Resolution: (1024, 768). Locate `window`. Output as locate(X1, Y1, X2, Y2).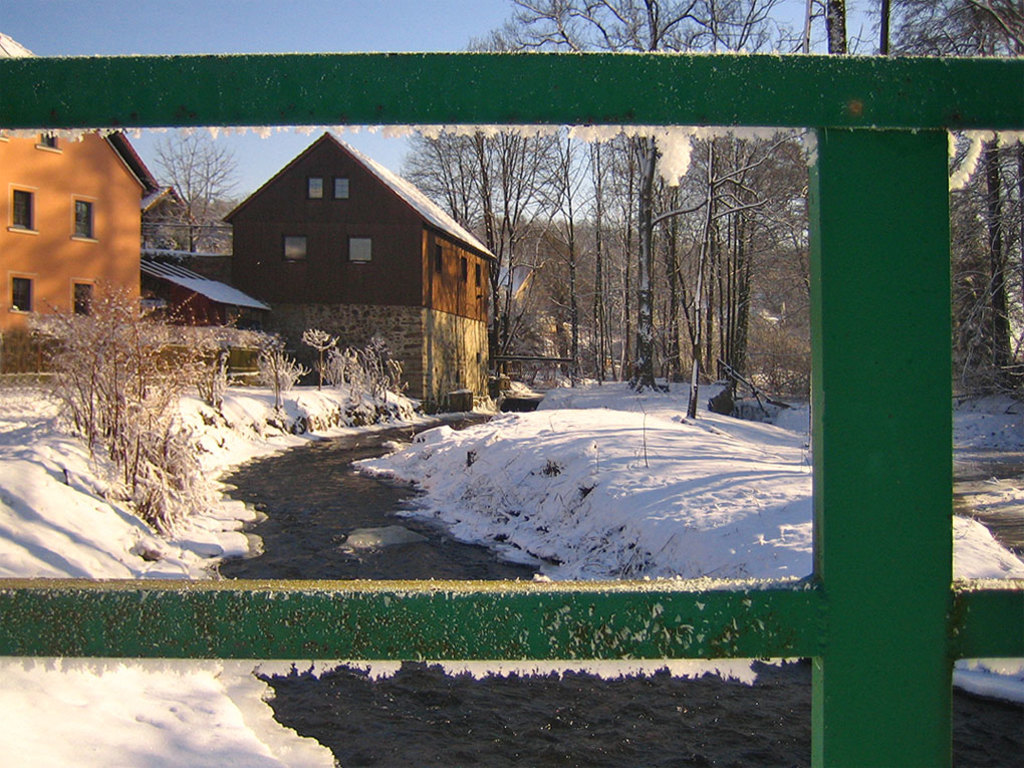
locate(435, 247, 448, 276).
